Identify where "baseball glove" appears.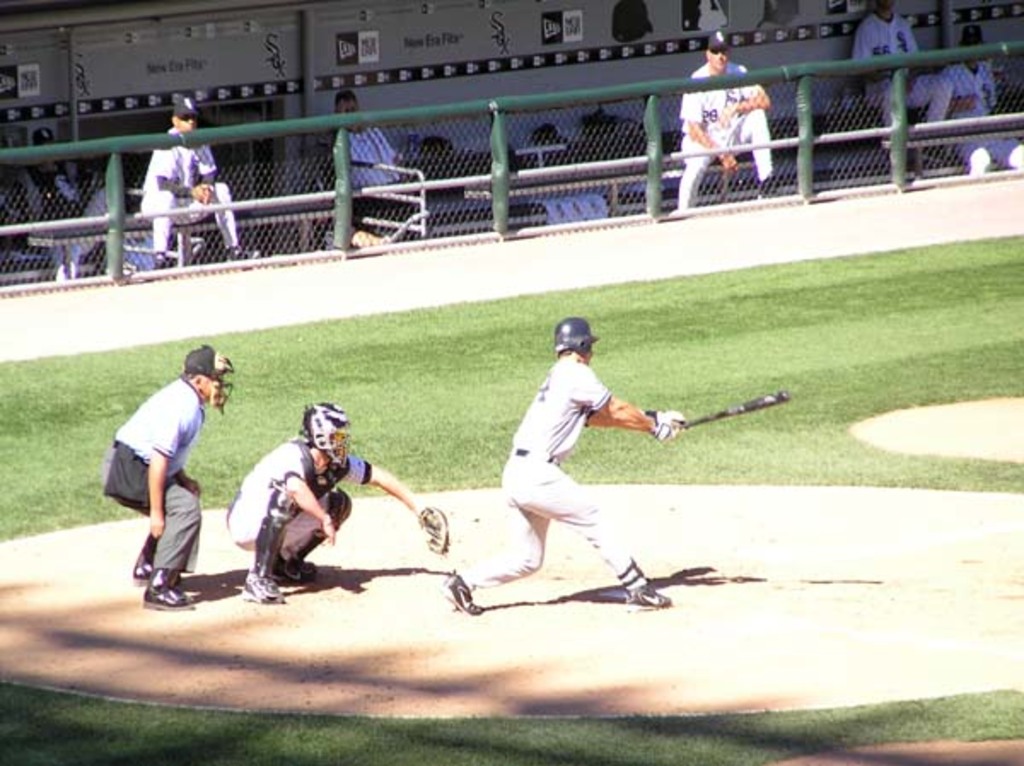
Appears at [415,500,452,551].
